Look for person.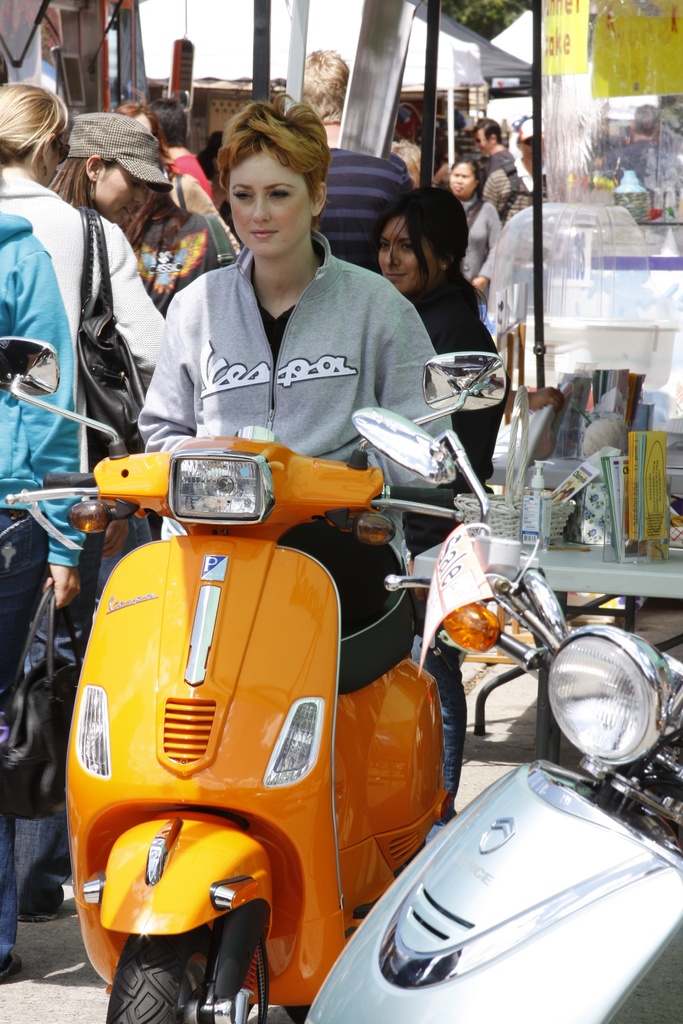
Found: box(115, 102, 161, 135).
